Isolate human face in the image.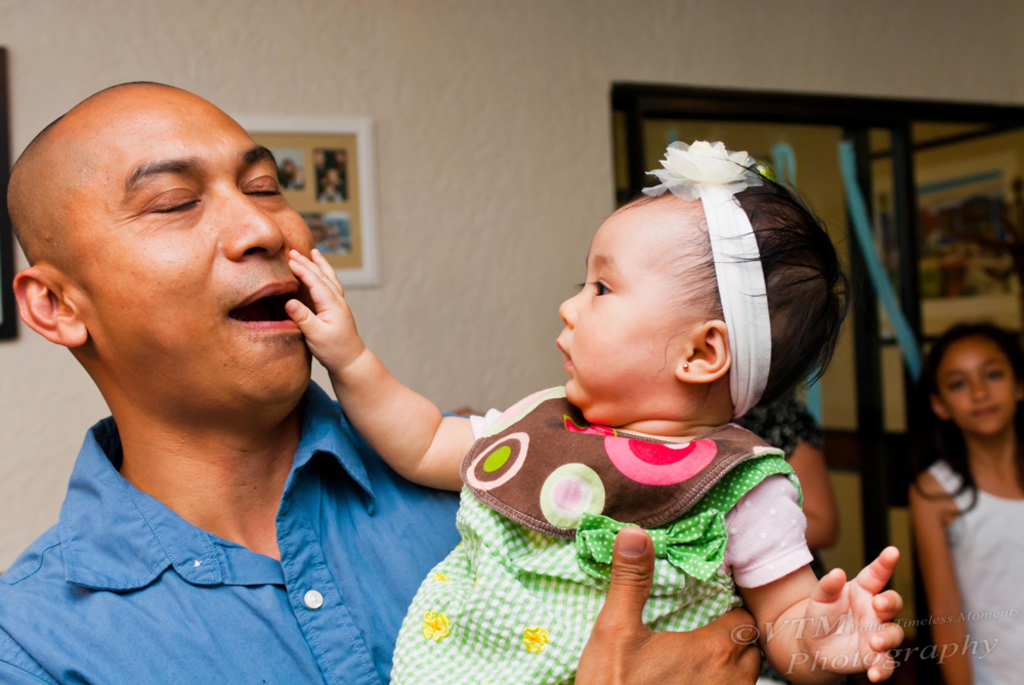
Isolated region: rect(553, 203, 678, 422).
